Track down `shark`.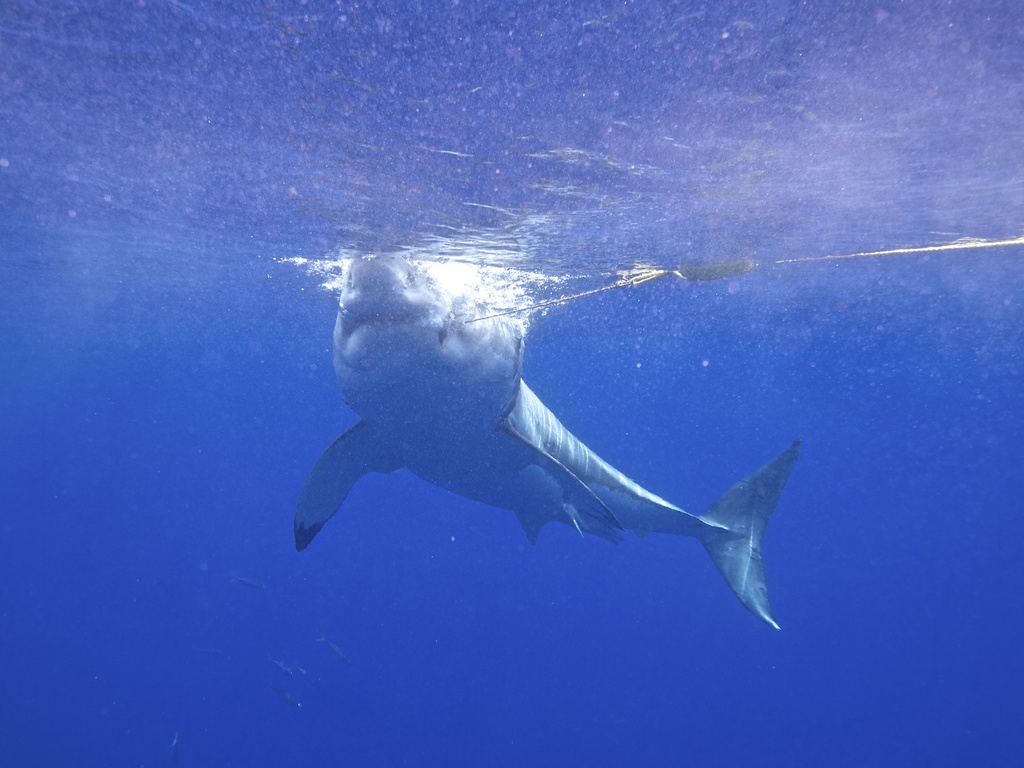
Tracked to (292,254,797,632).
